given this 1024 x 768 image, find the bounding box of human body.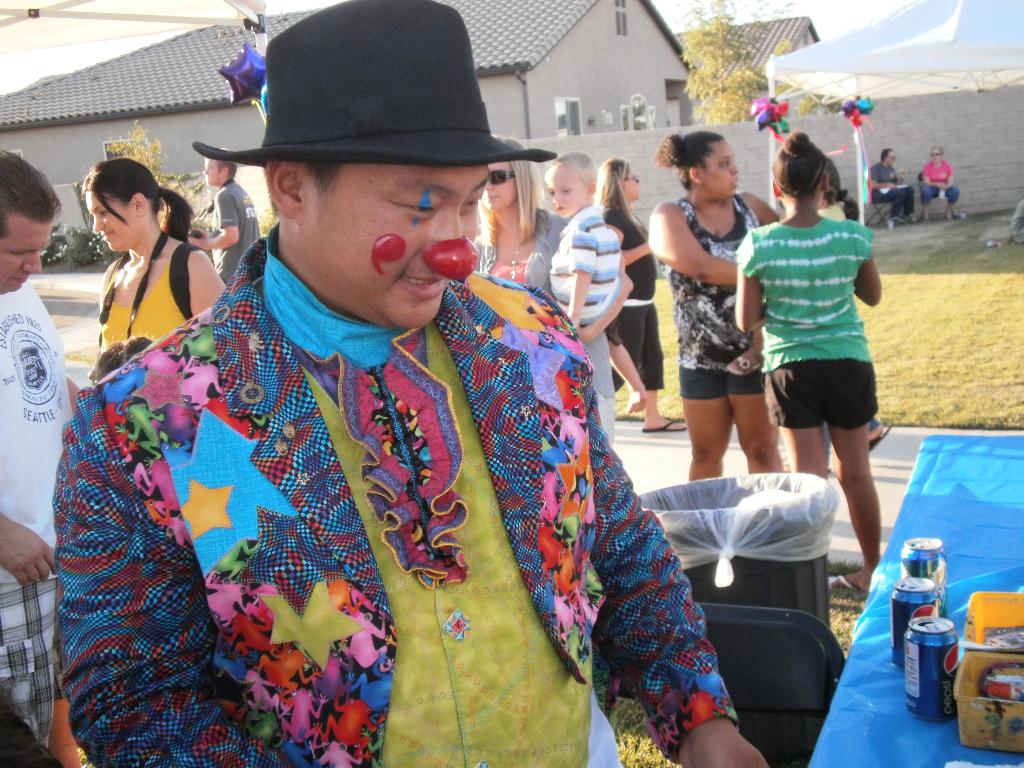
[911, 143, 963, 216].
